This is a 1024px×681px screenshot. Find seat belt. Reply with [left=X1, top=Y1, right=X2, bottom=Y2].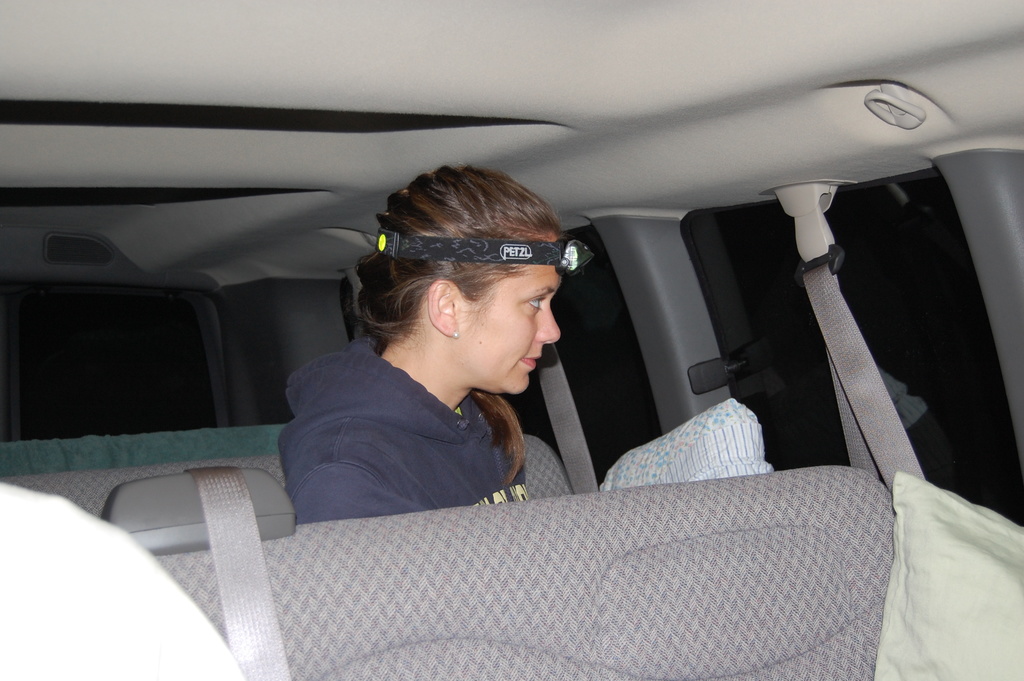
[left=184, top=464, right=291, bottom=680].
